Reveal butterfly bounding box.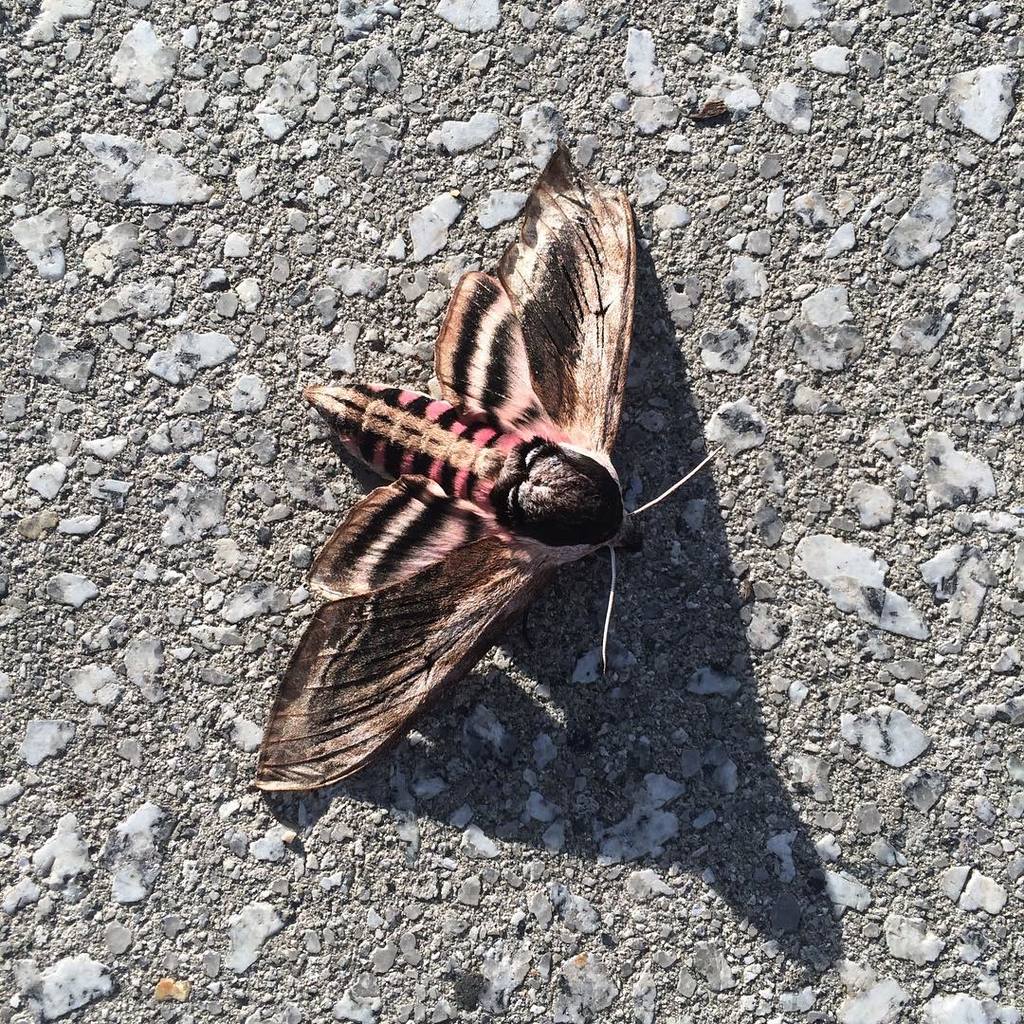
Revealed: {"x1": 252, "y1": 145, "x2": 710, "y2": 794}.
